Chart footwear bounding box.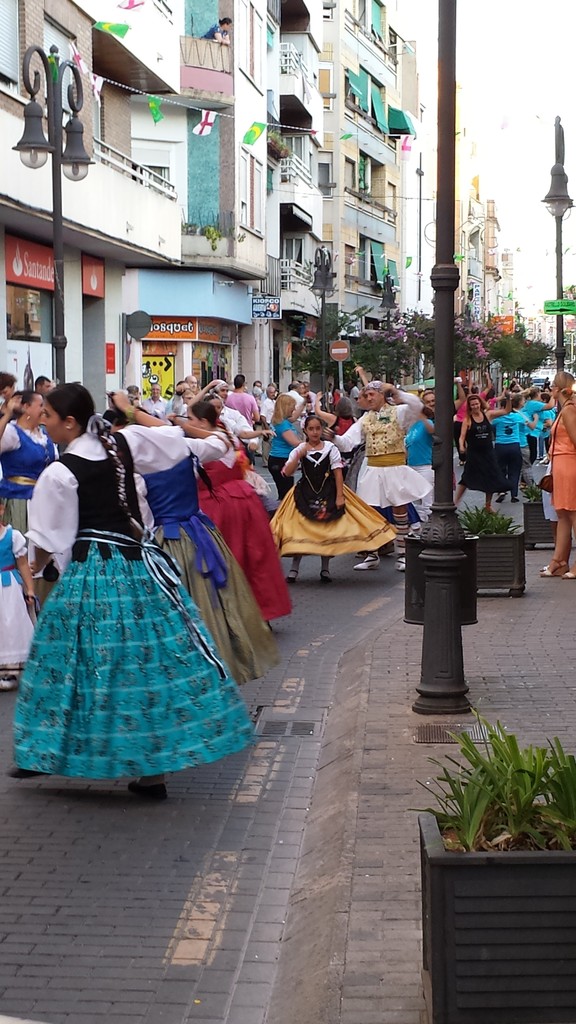
Charted: pyautogui.locateOnScreen(0, 673, 24, 691).
